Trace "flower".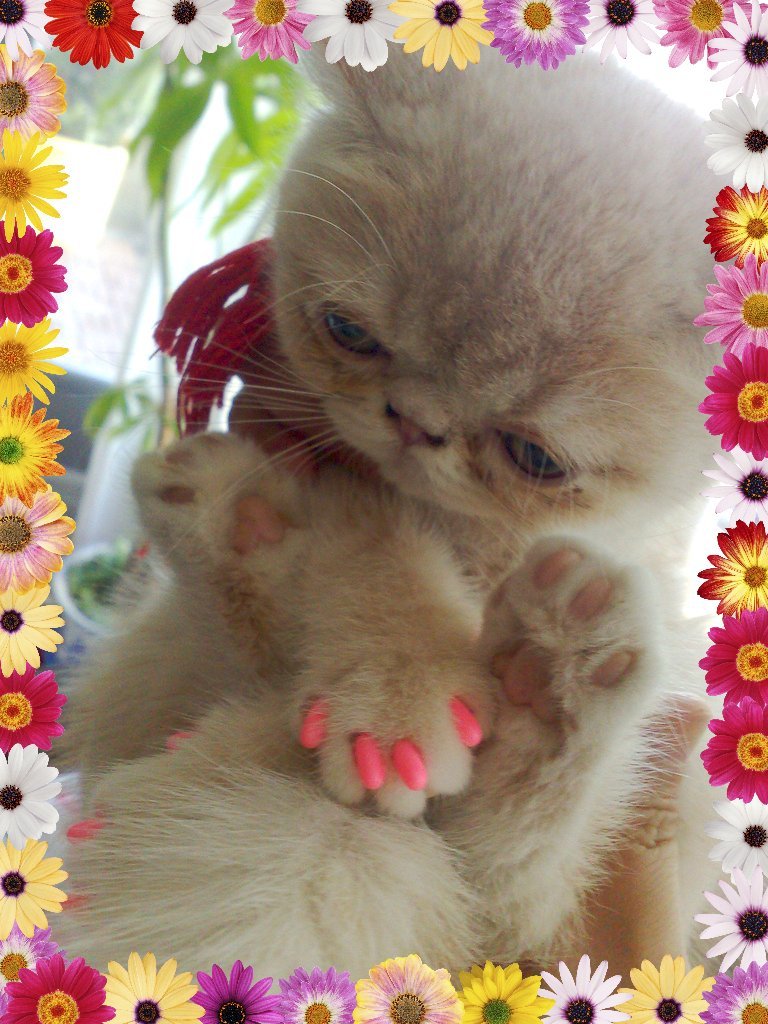
Traced to (left=1, top=125, right=75, bottom=241).
